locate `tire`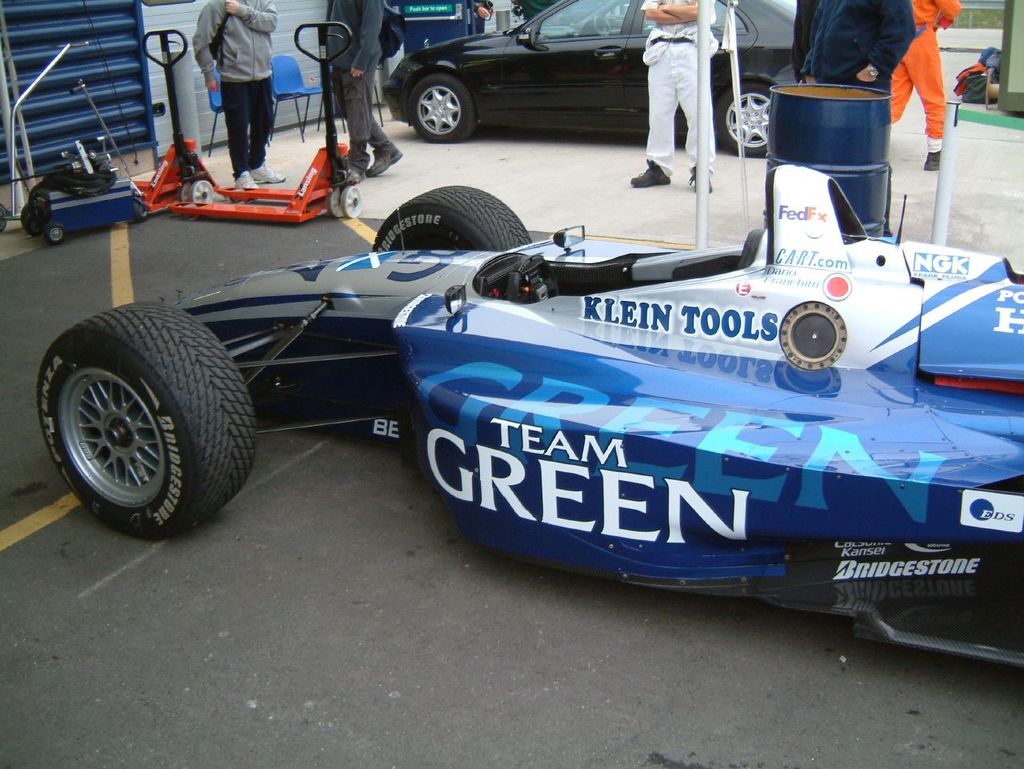
left=0, top=202, right=8, bottom=231
